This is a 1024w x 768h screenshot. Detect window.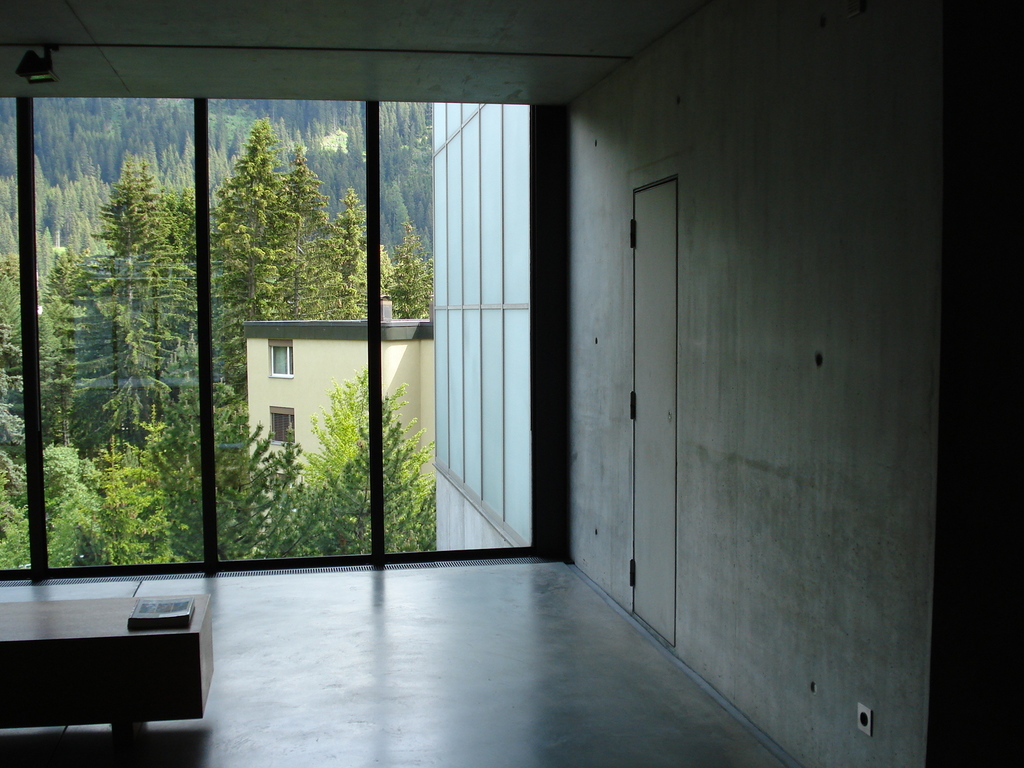
locate(0, 104, 525, 580).
